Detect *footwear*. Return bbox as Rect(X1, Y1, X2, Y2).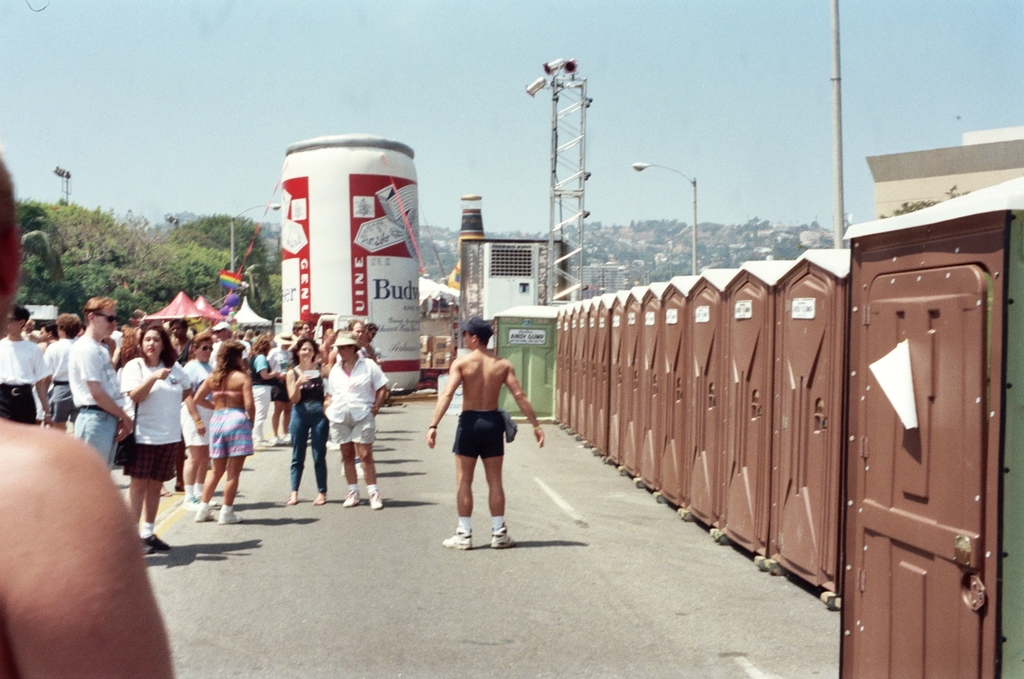
Rect(173, 492, 196, 511).
